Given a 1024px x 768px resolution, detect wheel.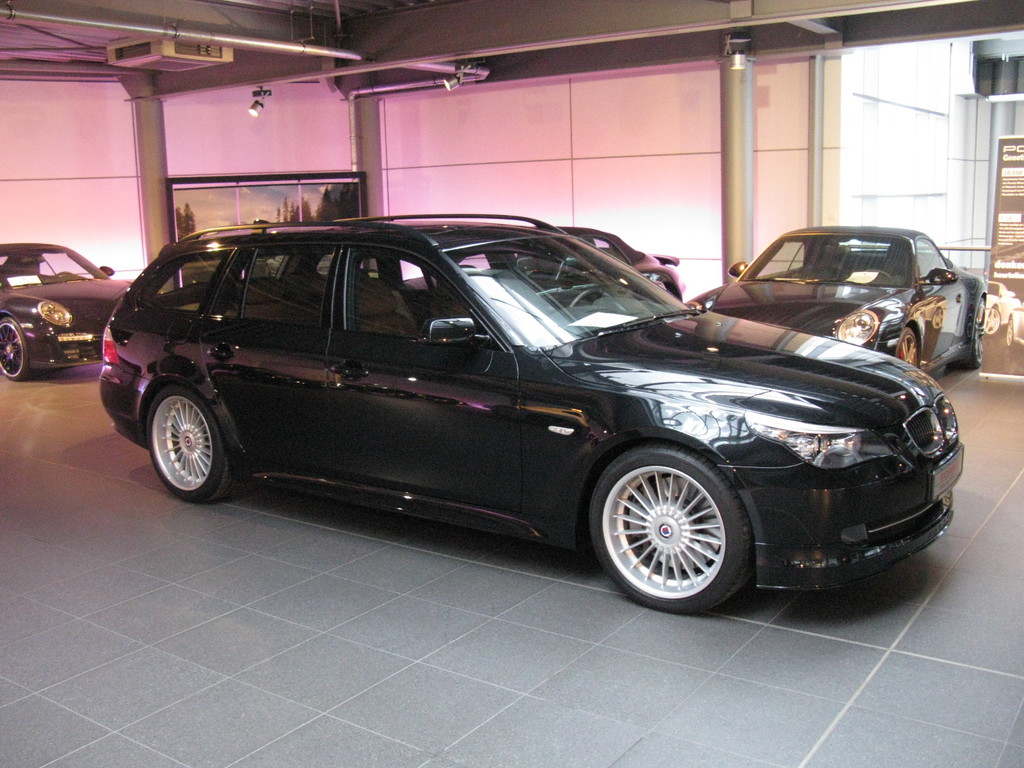
(x1=0, y1=319, x2=28, y2=385).
